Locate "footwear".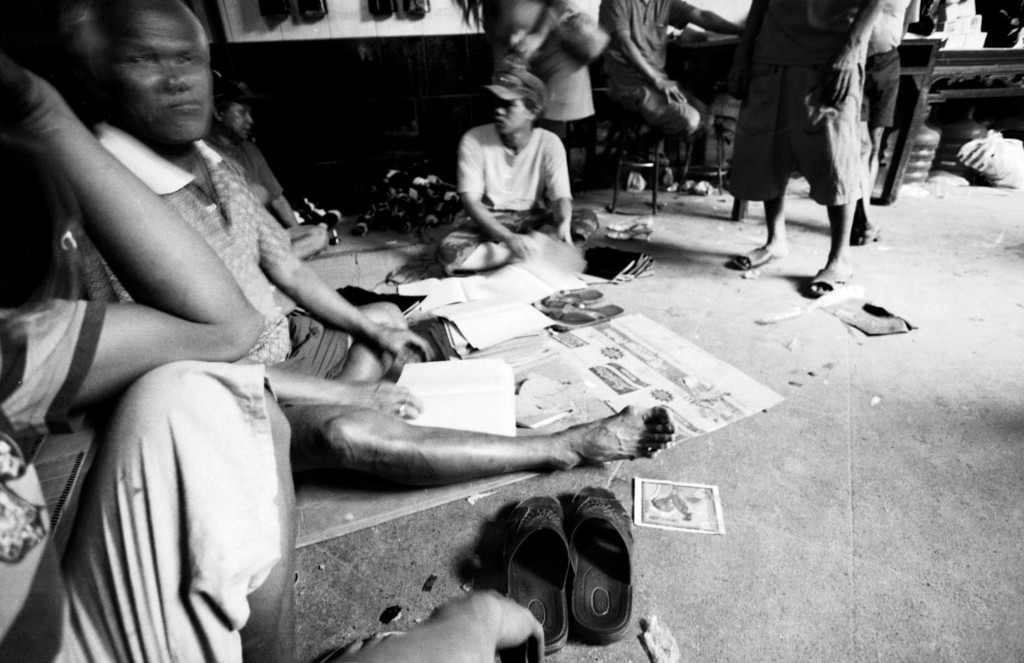
Bounding box: [565, 483, 635, 645].
